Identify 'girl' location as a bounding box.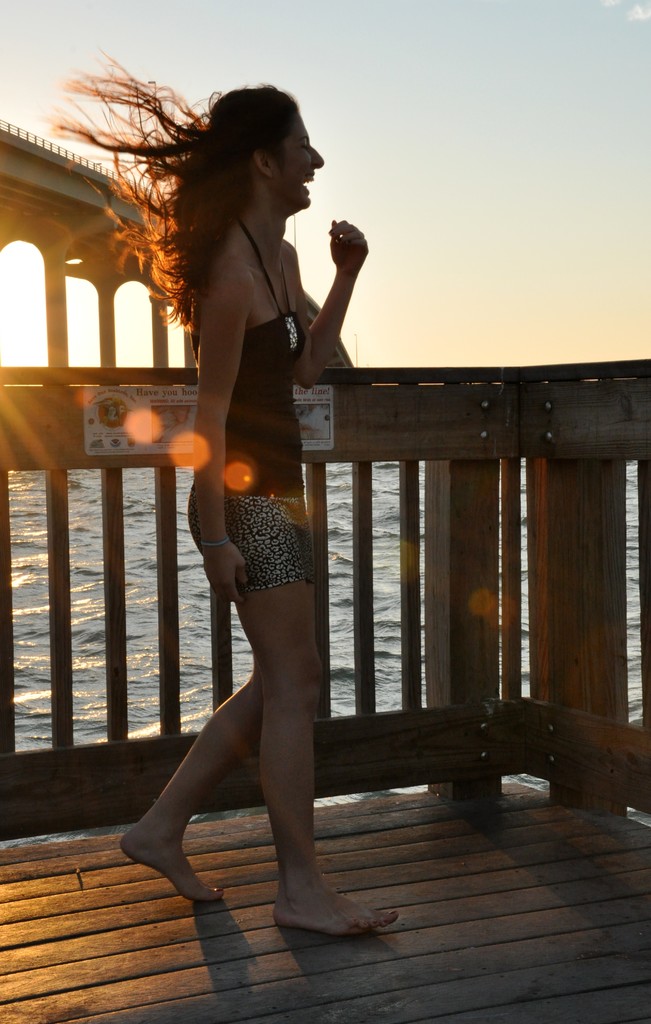
pyautogui.locateOnScreen(59, 49, 398, 938).
